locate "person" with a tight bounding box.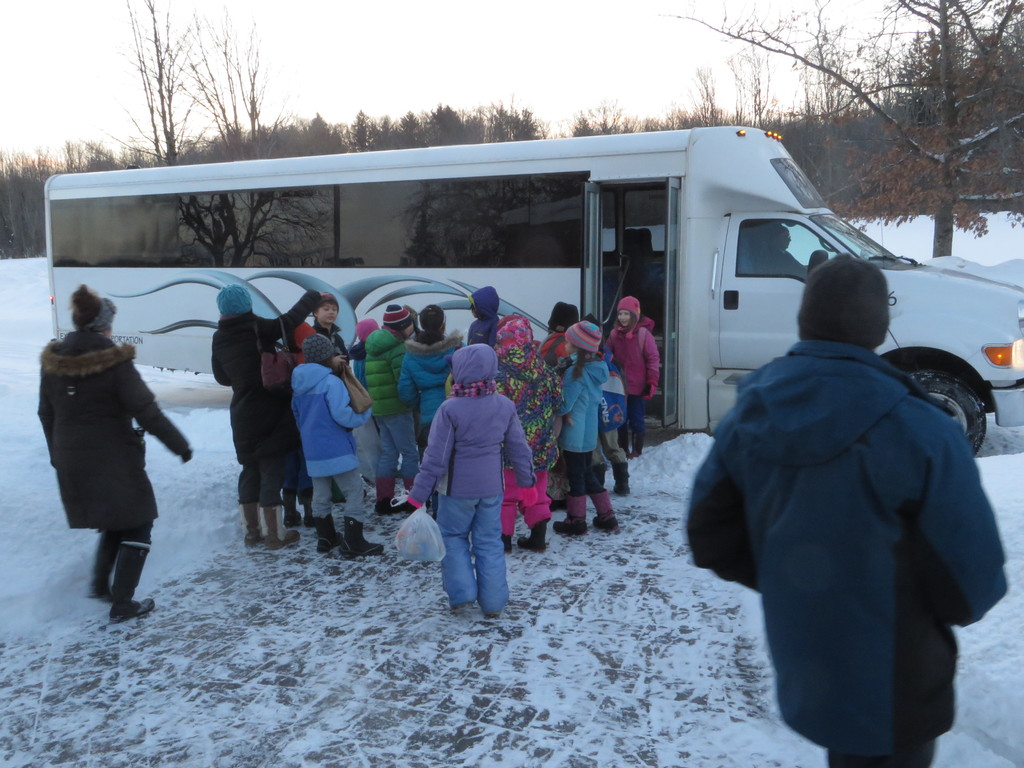
box=[355, 295, 417, 516].
